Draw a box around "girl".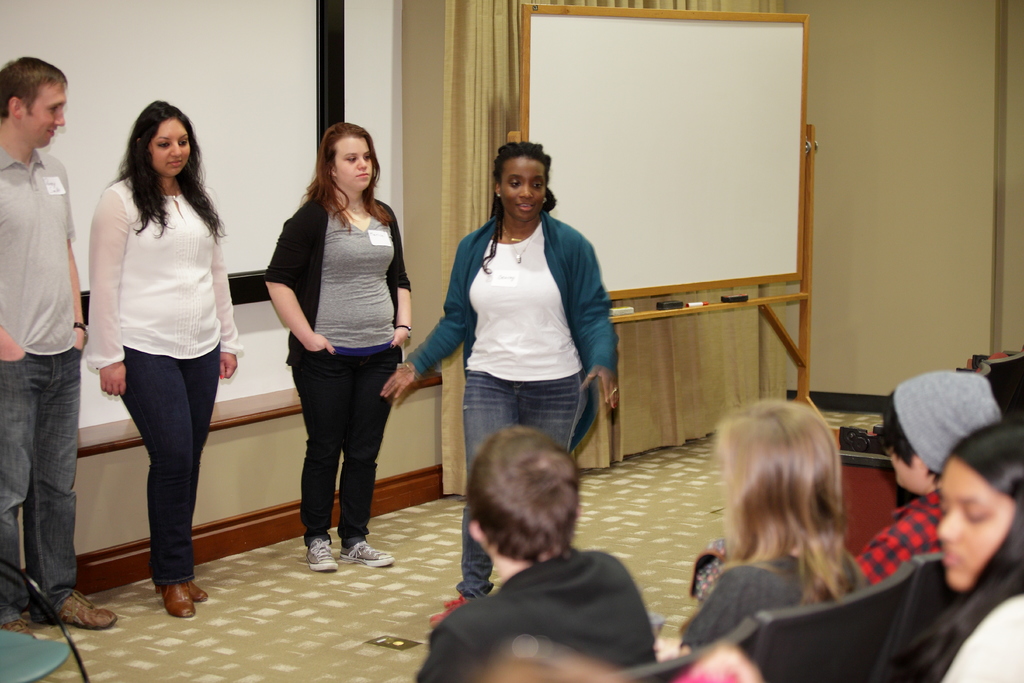
[x1=882, y1=419, x2=1023, y2=682].
